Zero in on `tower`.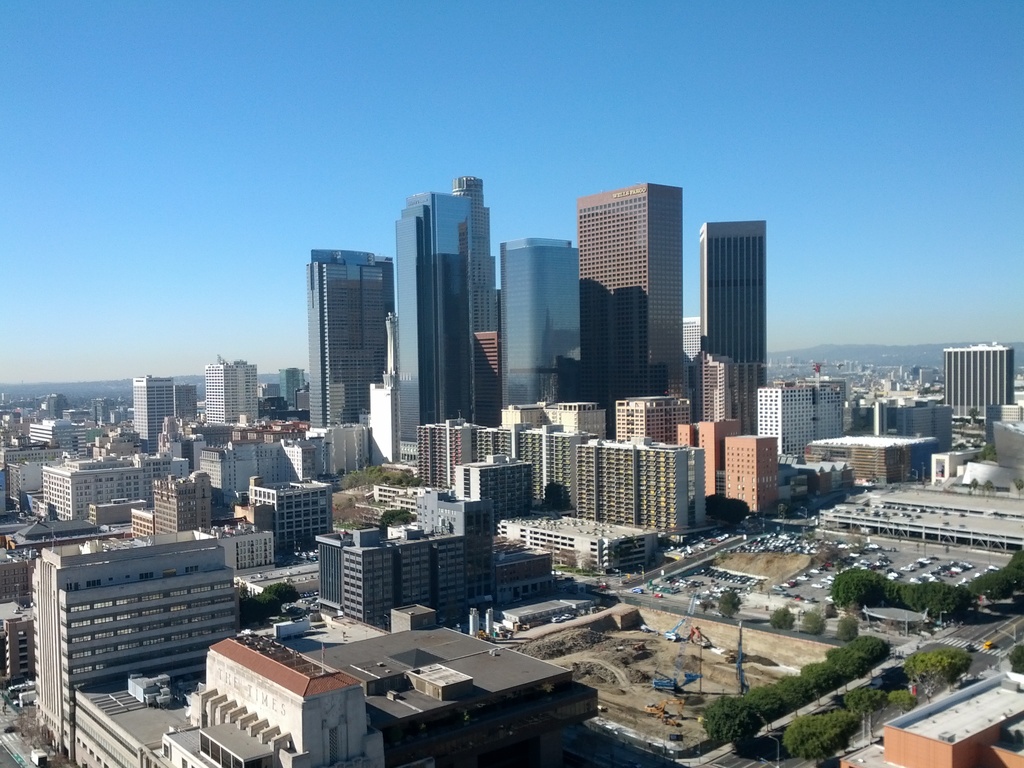
Zeroed in: 500/236/579/412.
